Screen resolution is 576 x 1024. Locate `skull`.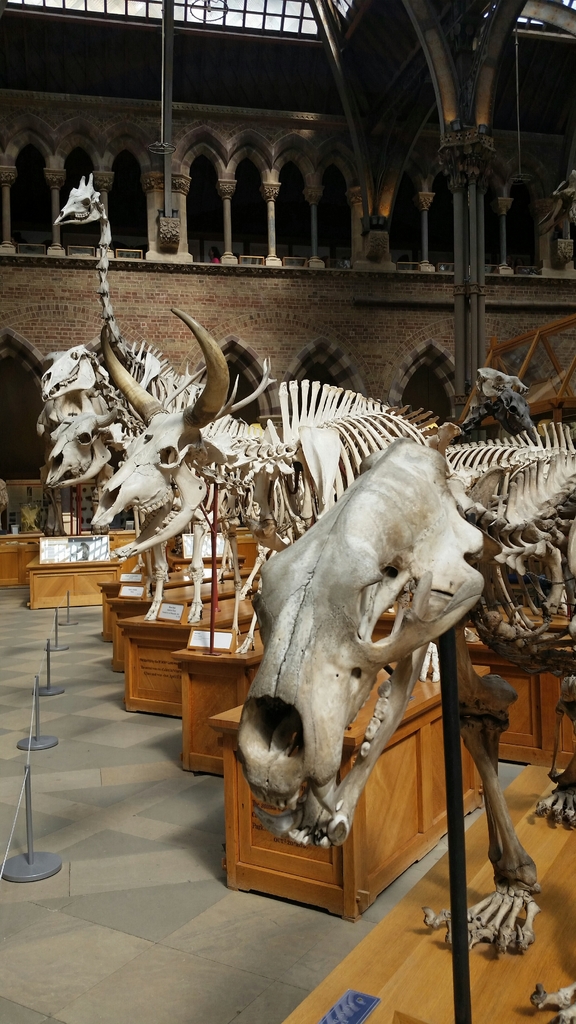
<region>86, 412, 218, 531</region>.
